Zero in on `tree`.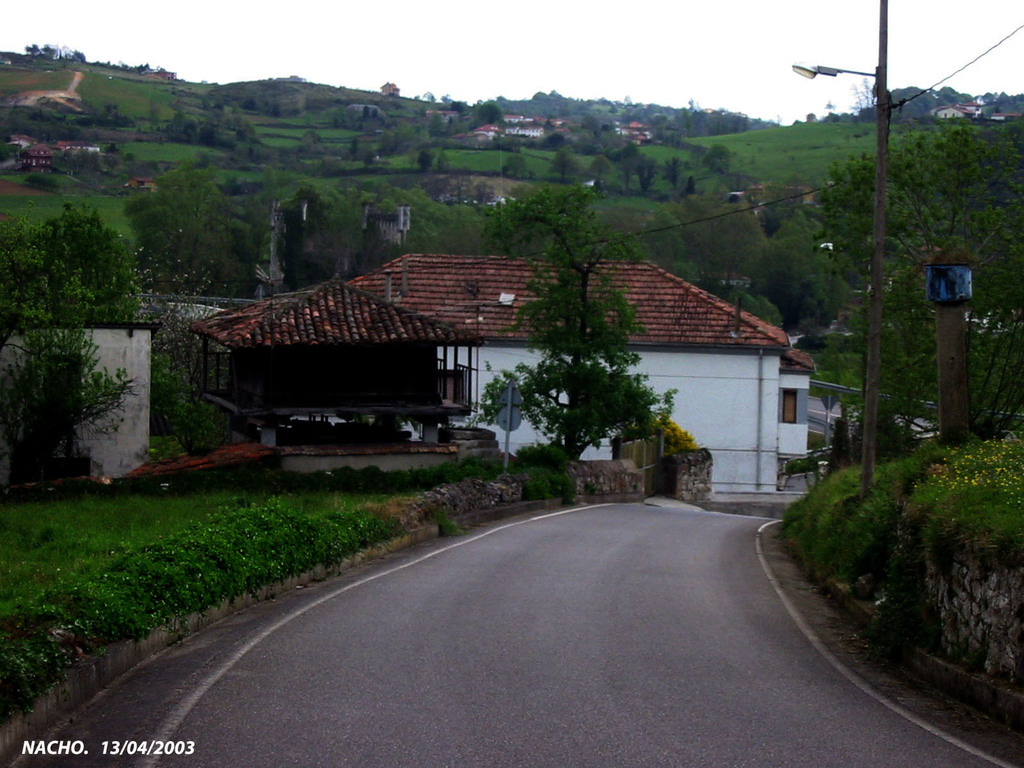
Zeroed in: [413, 150, 433, 173].
